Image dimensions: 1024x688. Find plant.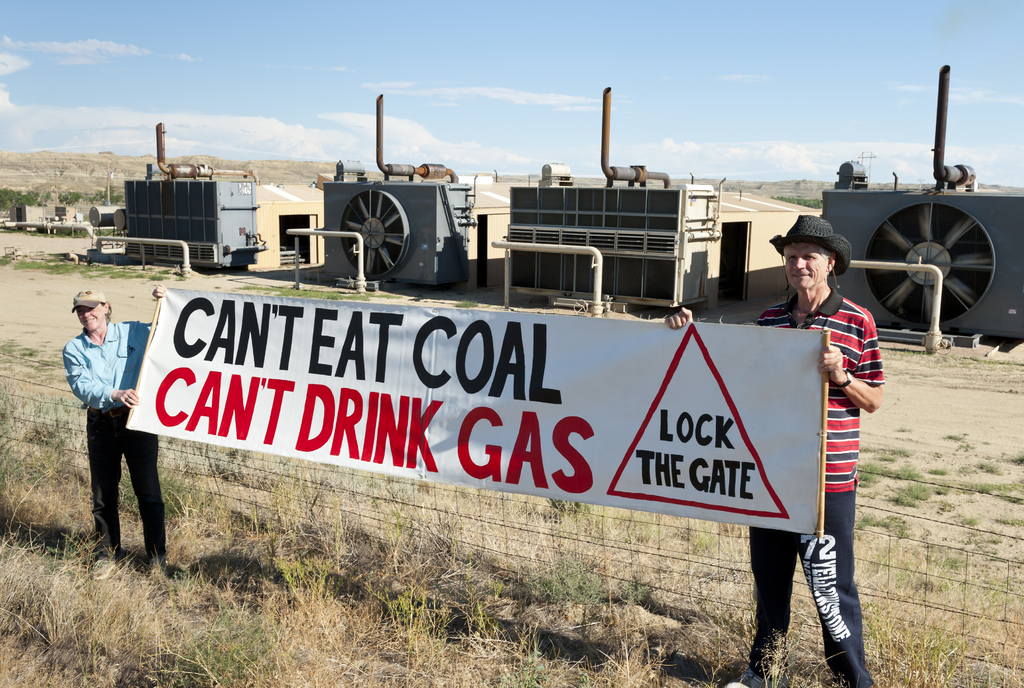
Rect(906, 480, 926, 498).
